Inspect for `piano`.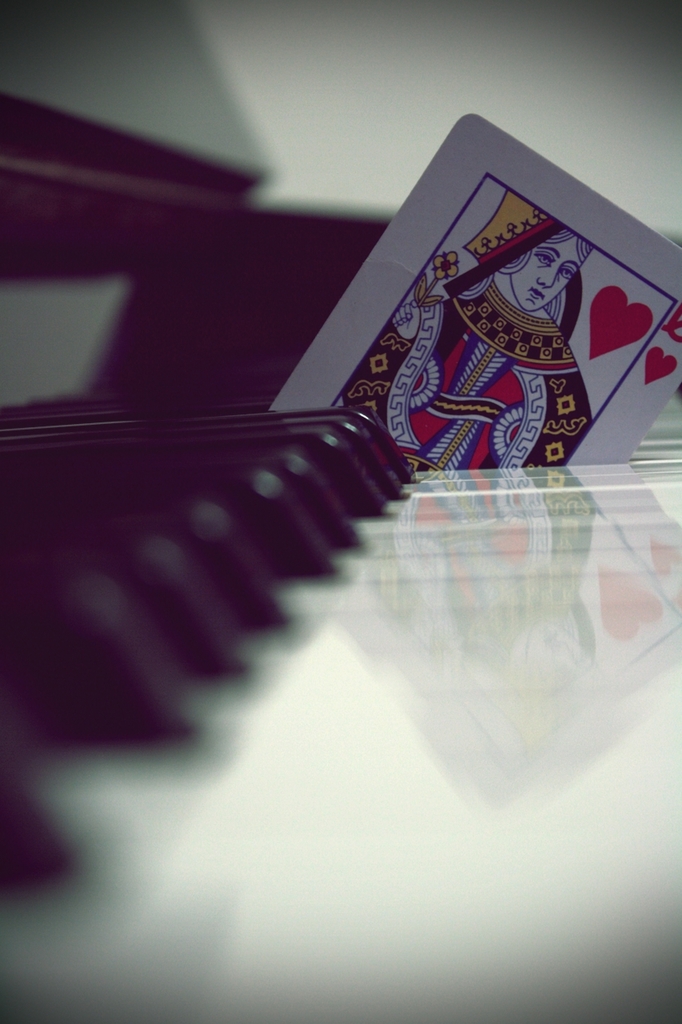
Inspection: crop(0, 0, 681, 1023).
